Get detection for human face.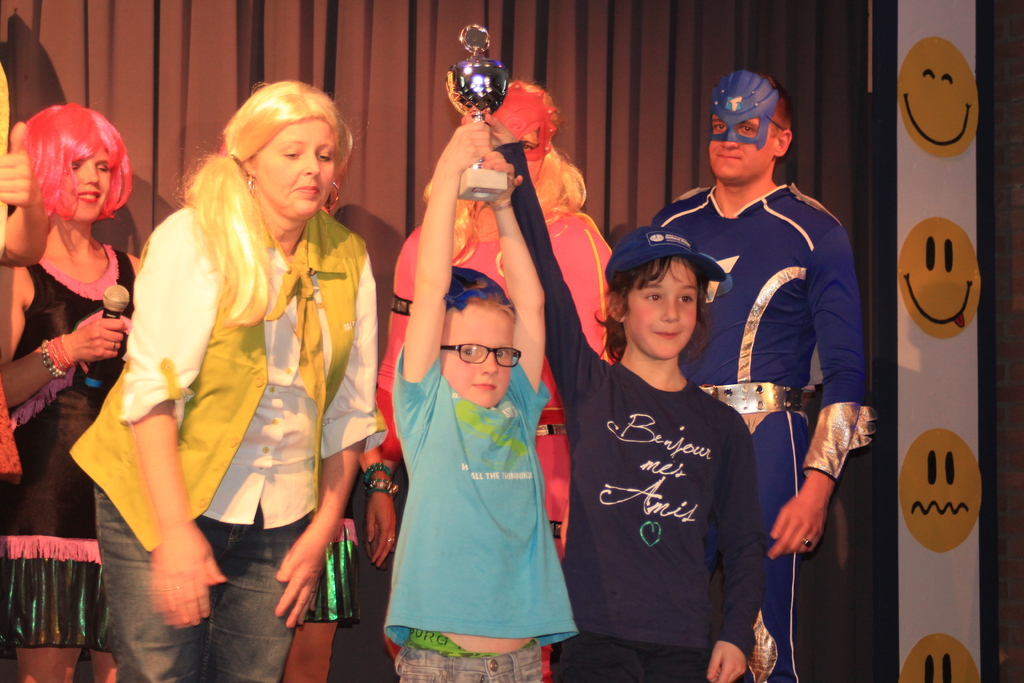
Detection: detection(701, 110, 772, 185).
